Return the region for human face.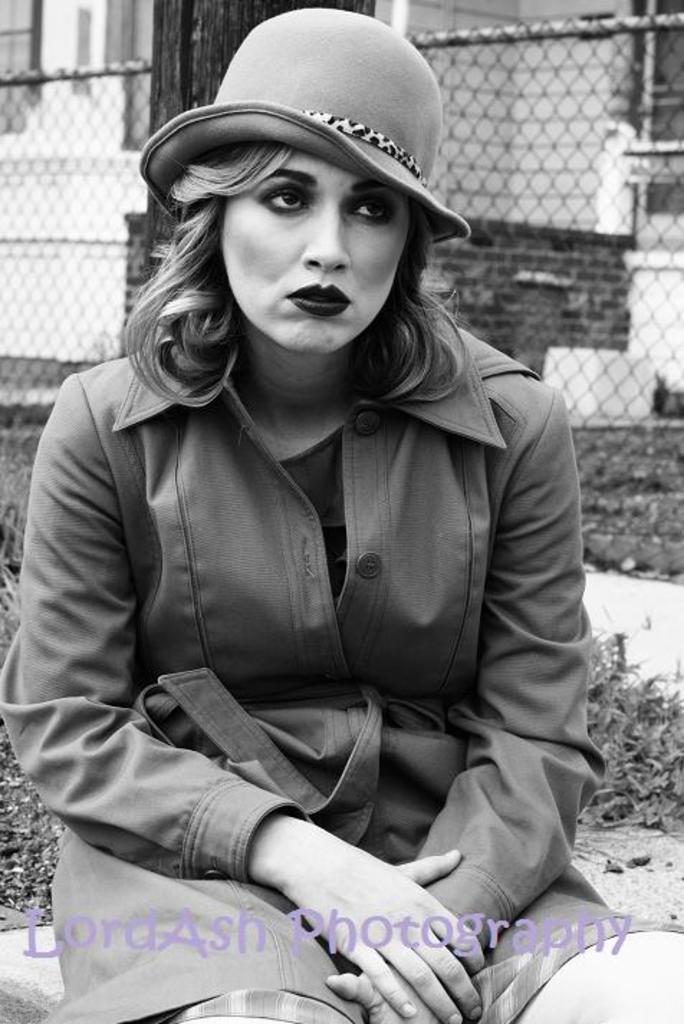
[220,146,405,352].
